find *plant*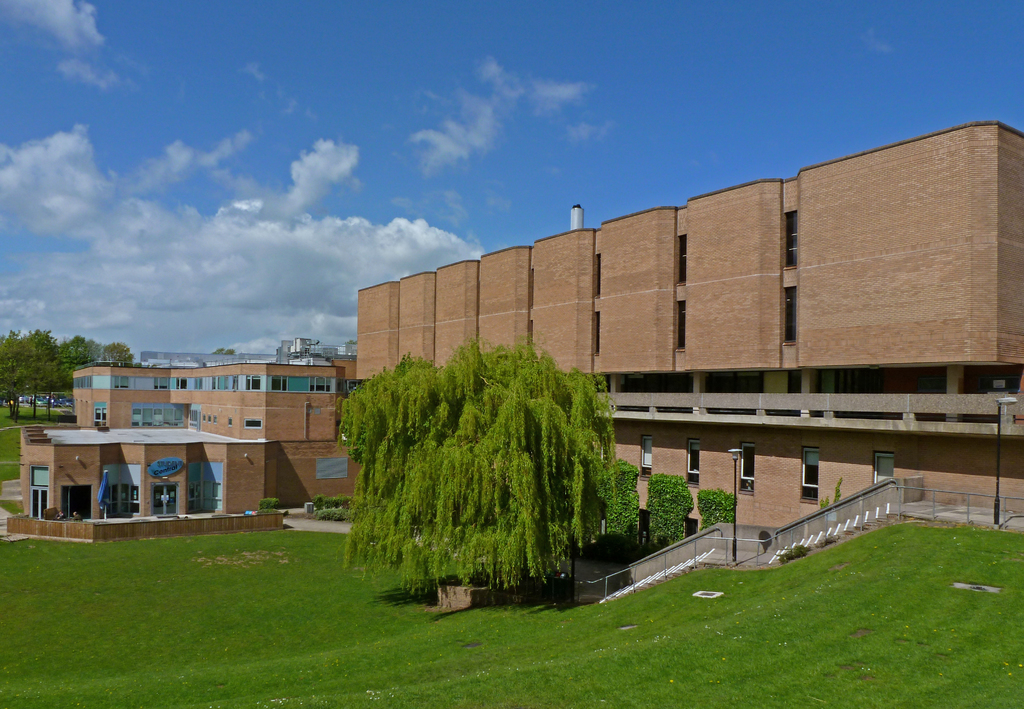
[x1=598, y1=454, x2=648, y2=536]
